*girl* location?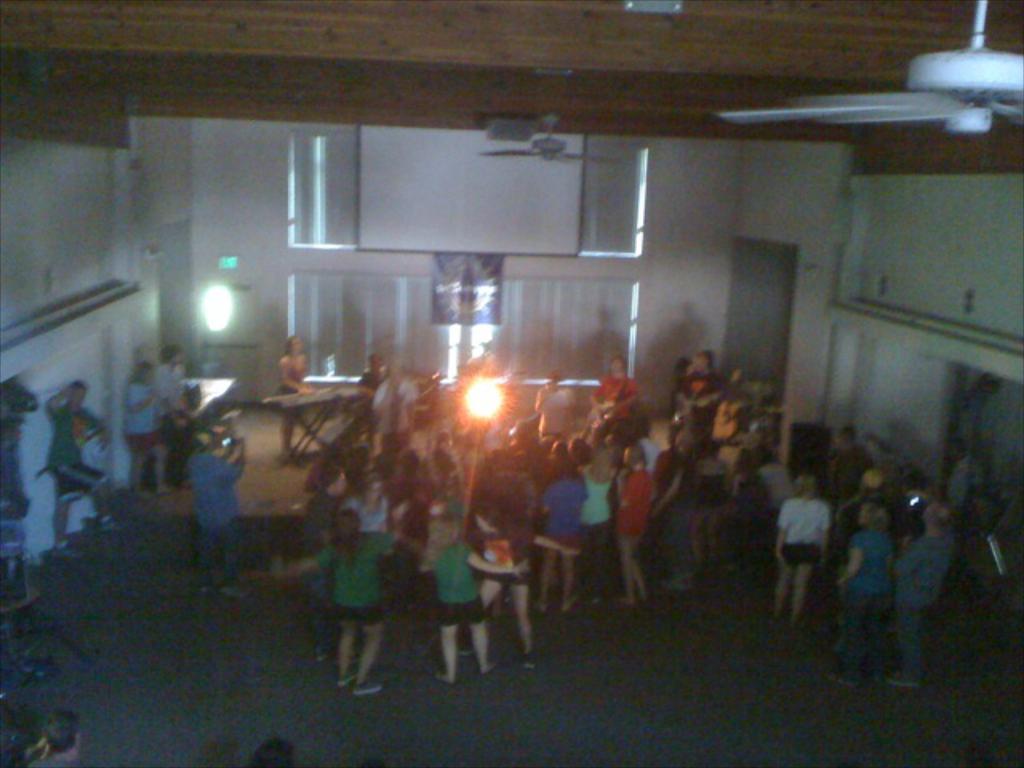
[x1=843, y1=502, x2=883, y2=701]
